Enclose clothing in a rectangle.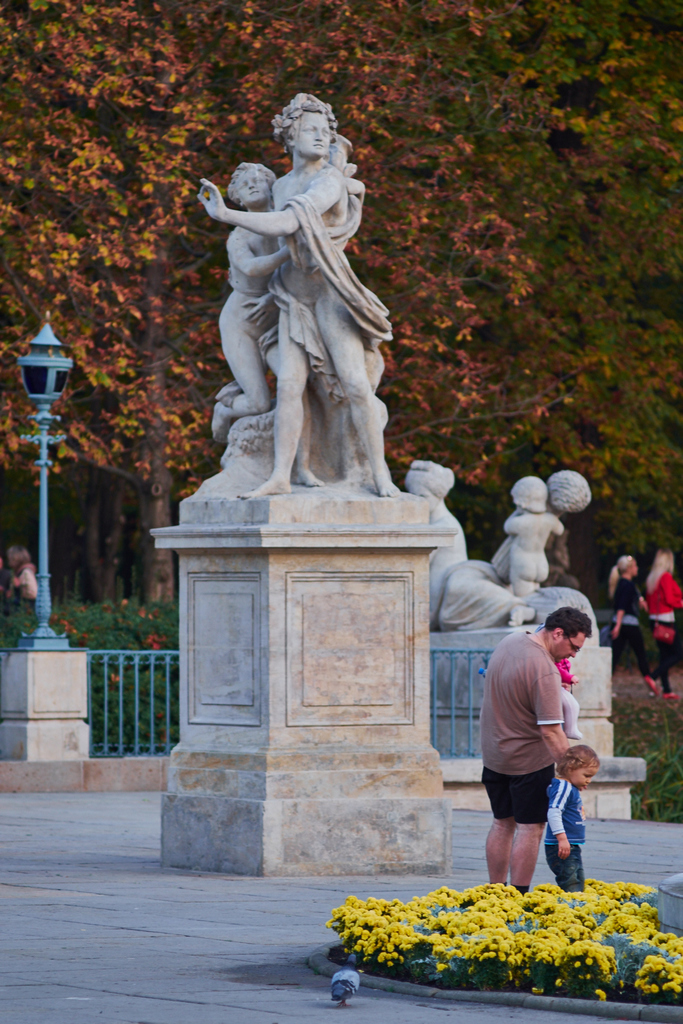
[646, 571, 682, 693].
